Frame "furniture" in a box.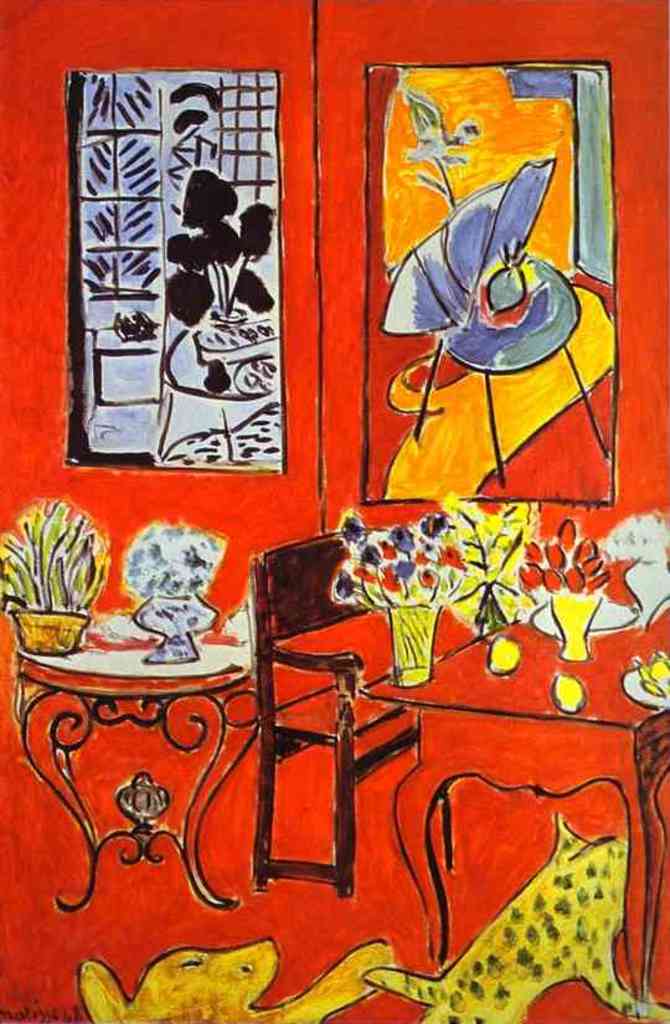
(248,546,419,896).
